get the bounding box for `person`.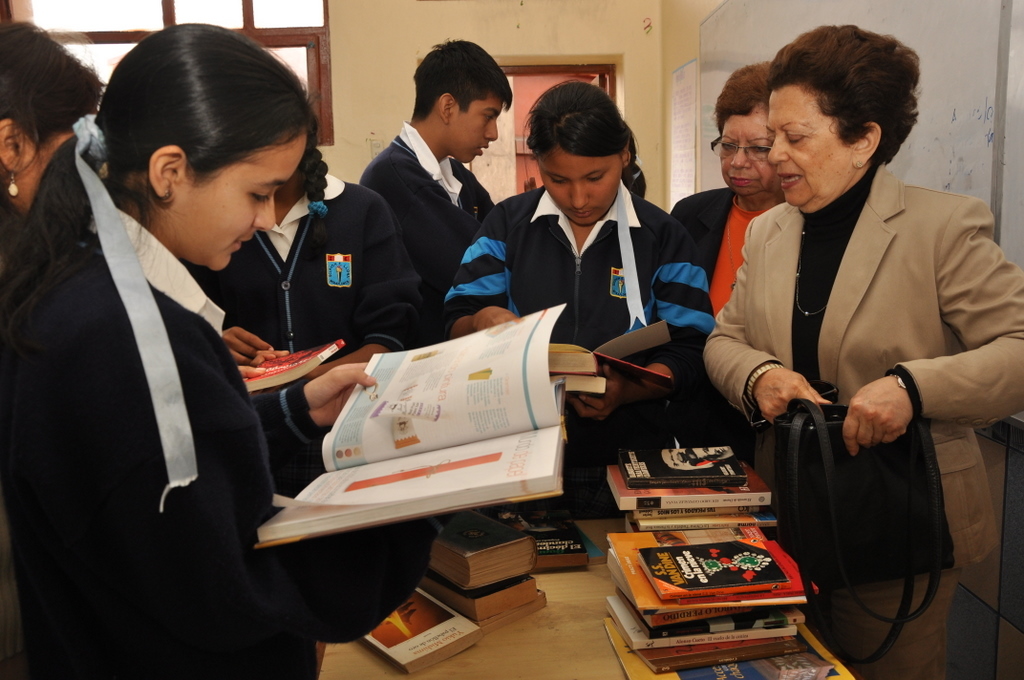
<bbox>362, 37, 516, 289</bbox>.
